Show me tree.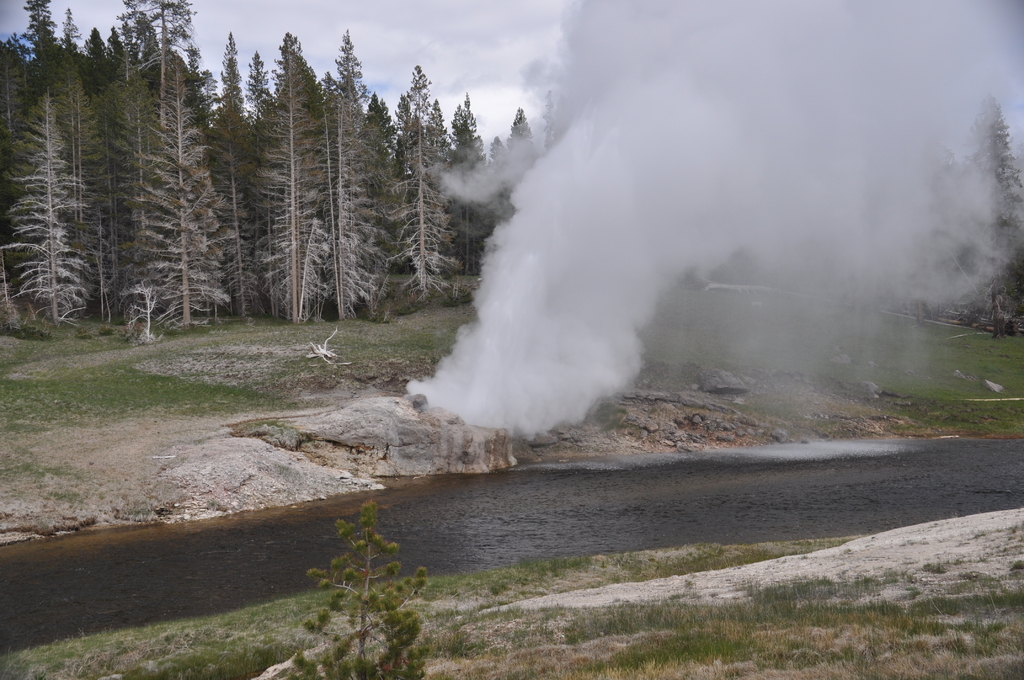
tree is here: (499, 108, 536, 182).
